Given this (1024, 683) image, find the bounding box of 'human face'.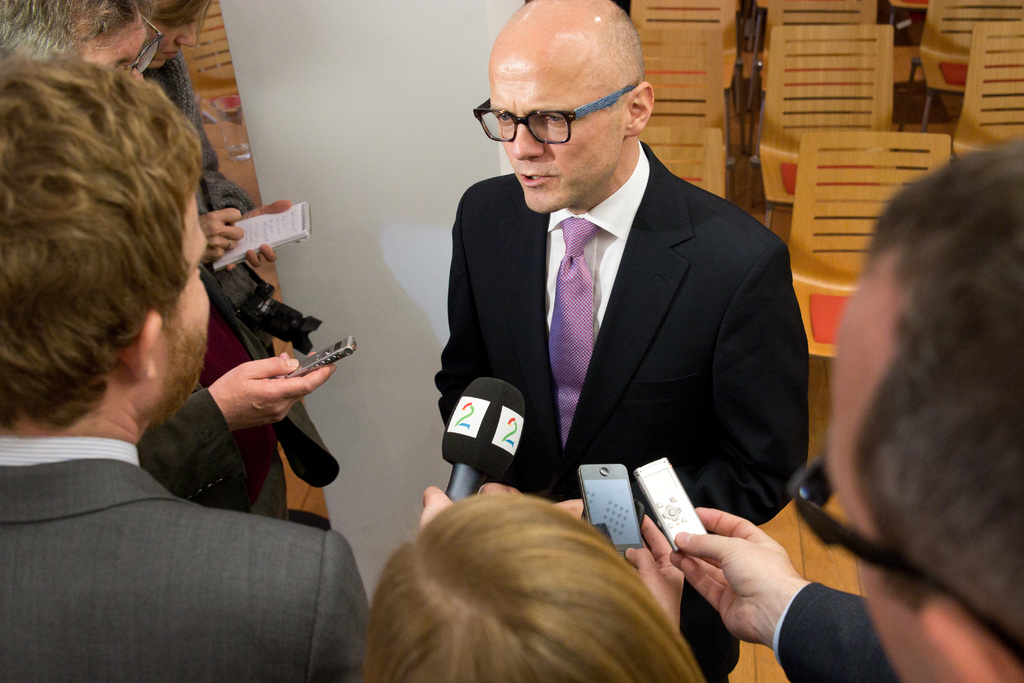
bbox=[491, 38, 630, 207].
